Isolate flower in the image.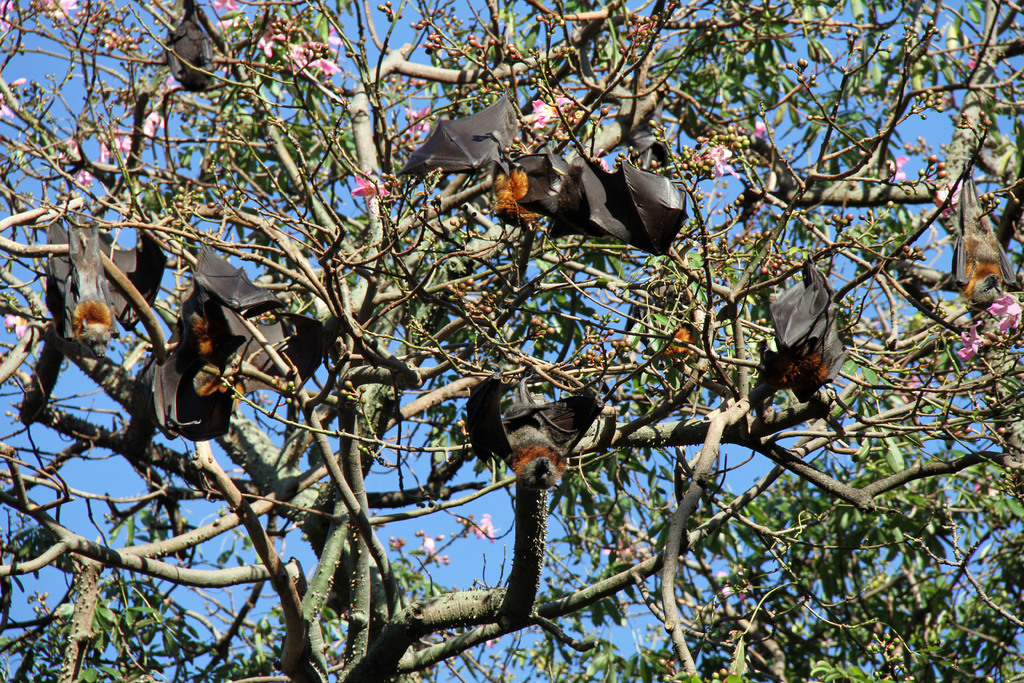
Isolated region: x1=141, y1=104, x2=170, y2=136.
